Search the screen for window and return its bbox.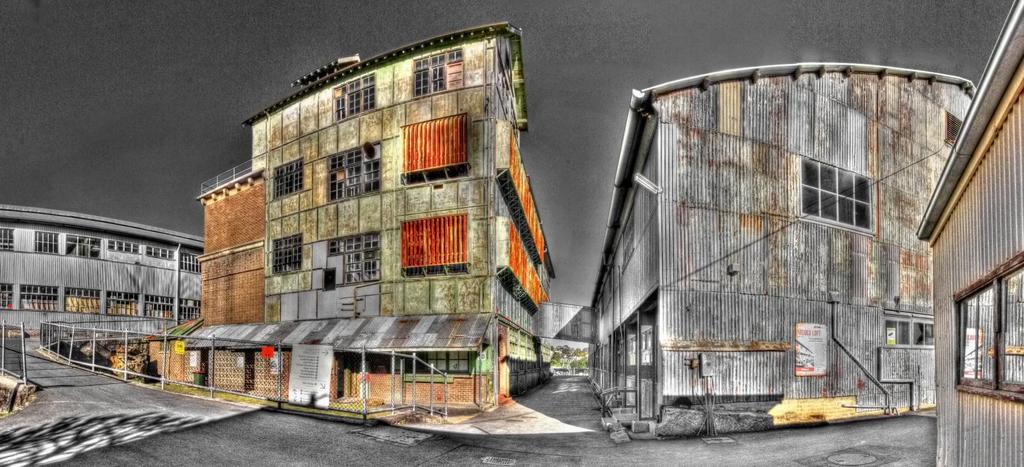
Found: bbox=[409, 49, 466, 99].
